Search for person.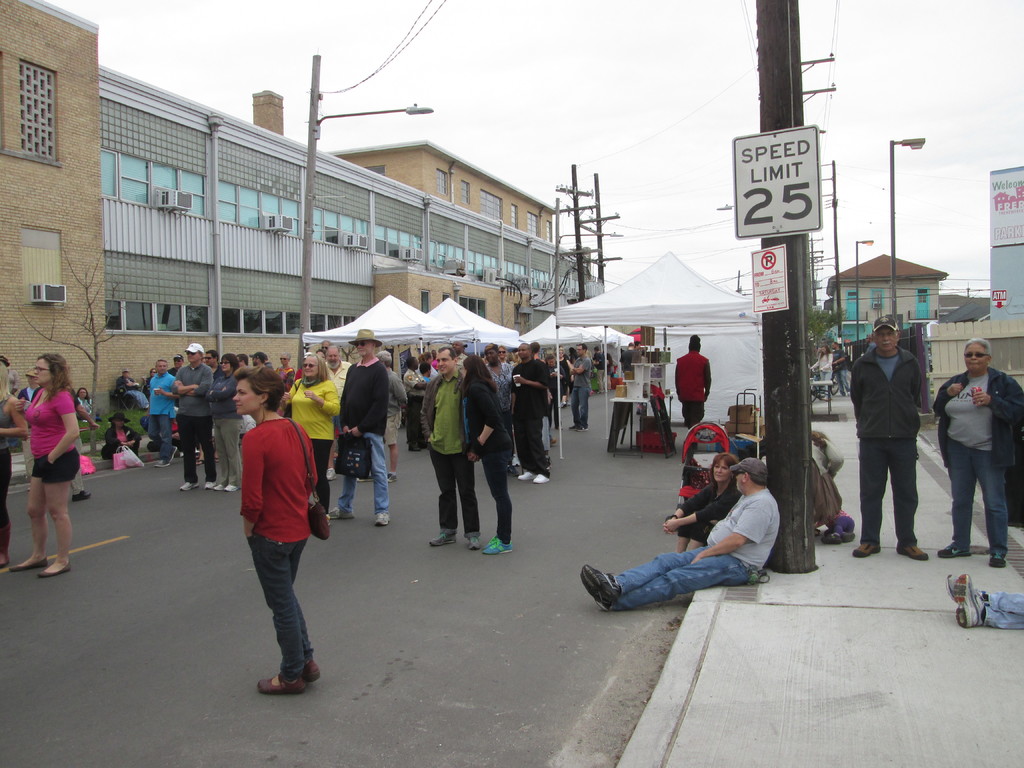
Found at box(207, 349, 239, 495).
